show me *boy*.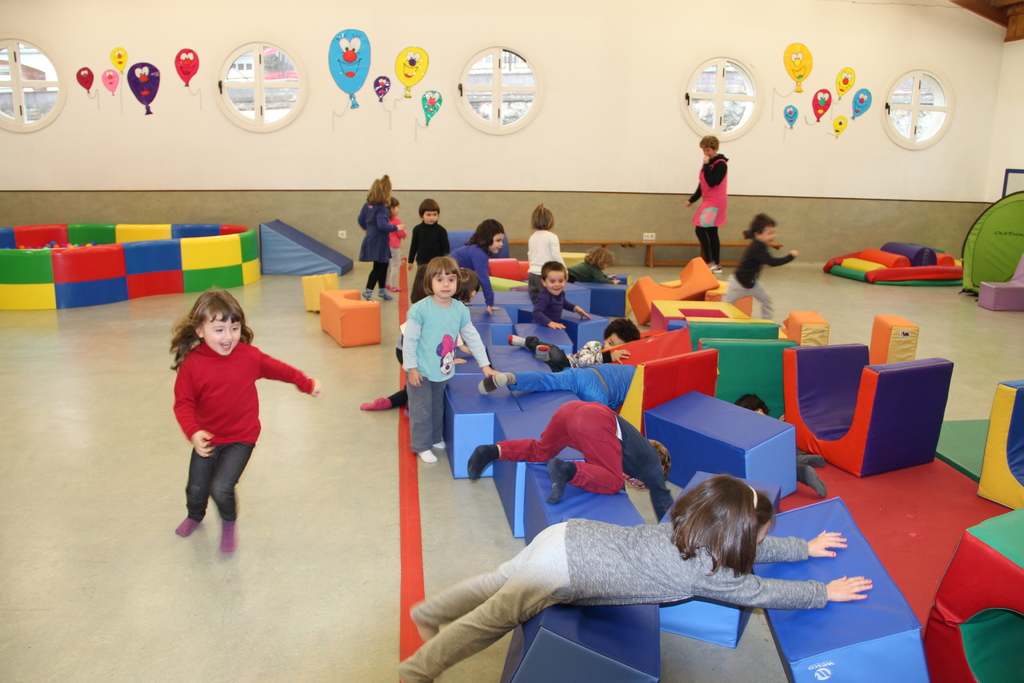
*boy* is here: locate(732, 393, 829, 502).
